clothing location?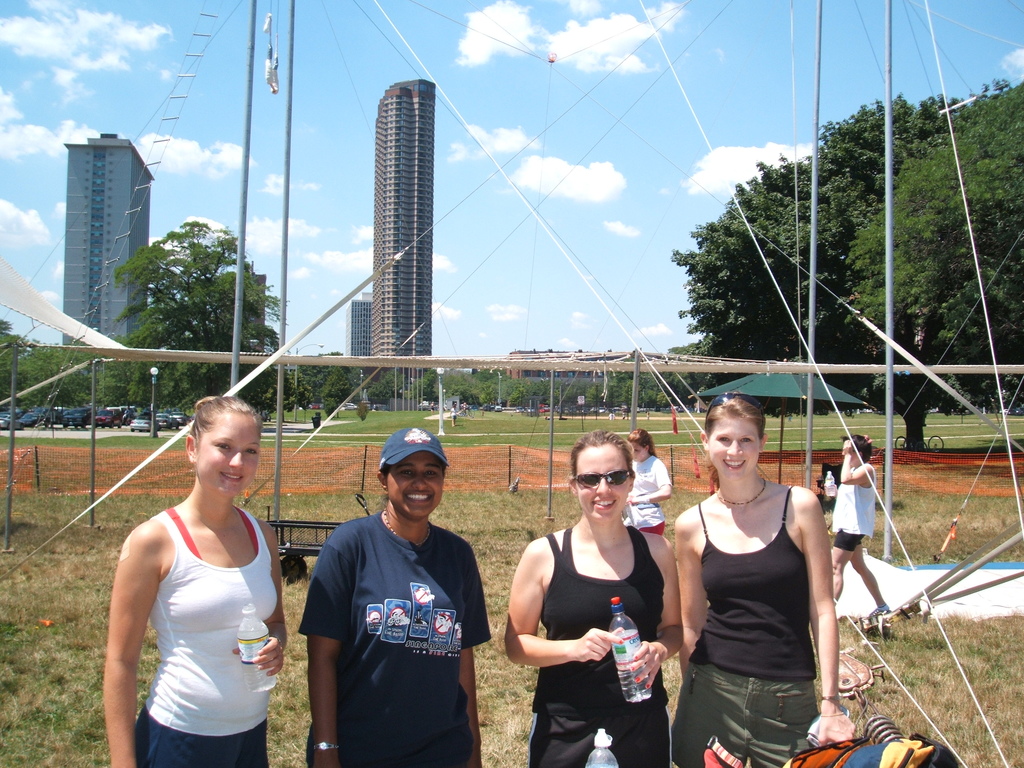
<box>533,531,669,767</box>
